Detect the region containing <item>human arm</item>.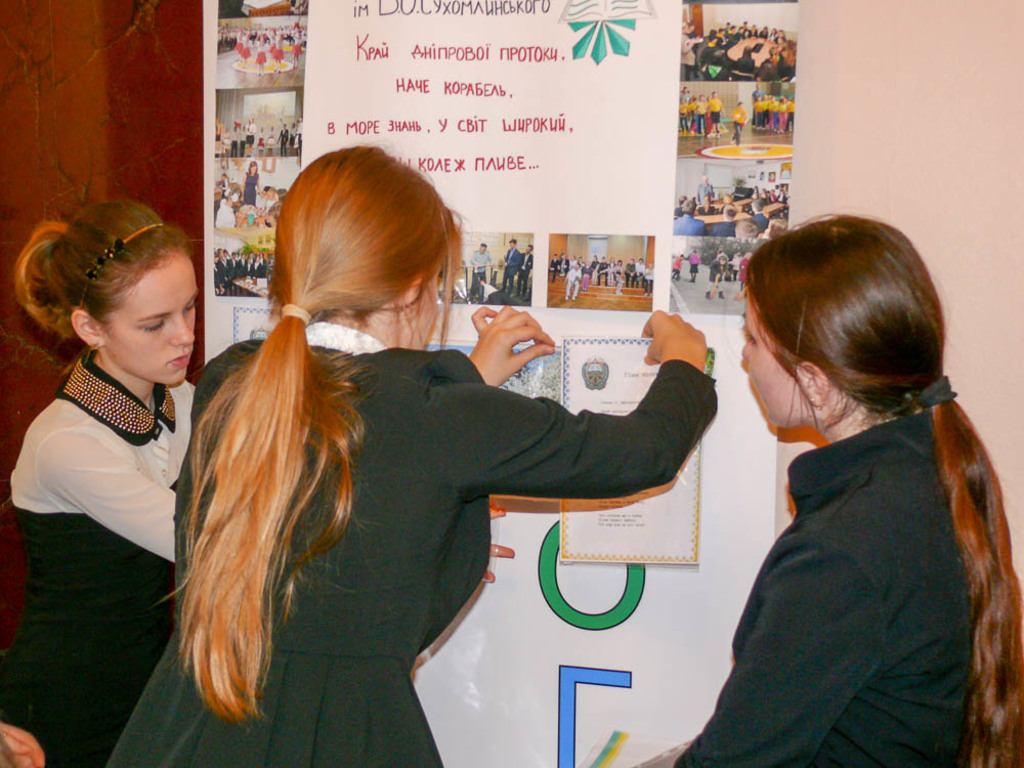
639 310 722 416.
